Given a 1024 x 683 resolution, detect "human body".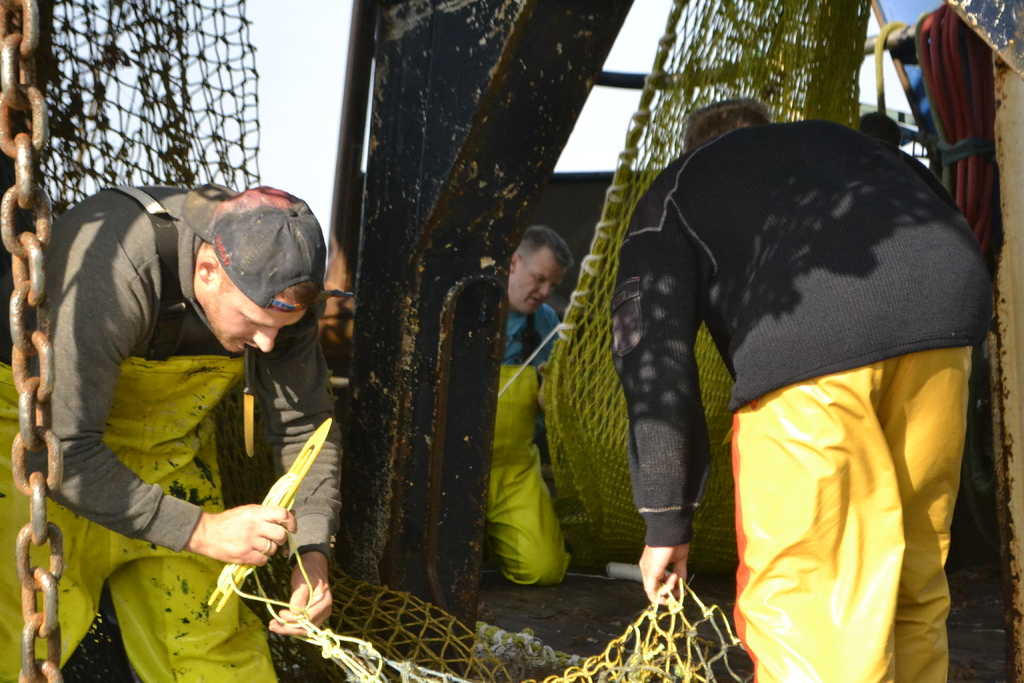
[x1=537, y1=94, x2=991, y2=636].
